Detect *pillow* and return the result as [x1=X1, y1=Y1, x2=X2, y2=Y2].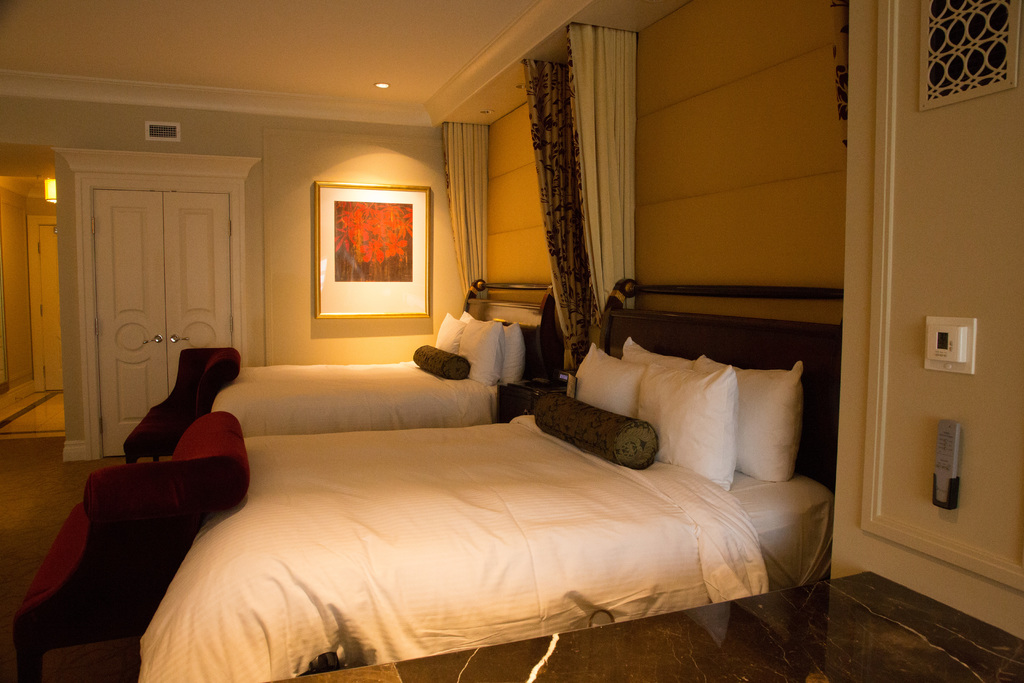
[x1=488, y1=319, x2=523, y2=393].
